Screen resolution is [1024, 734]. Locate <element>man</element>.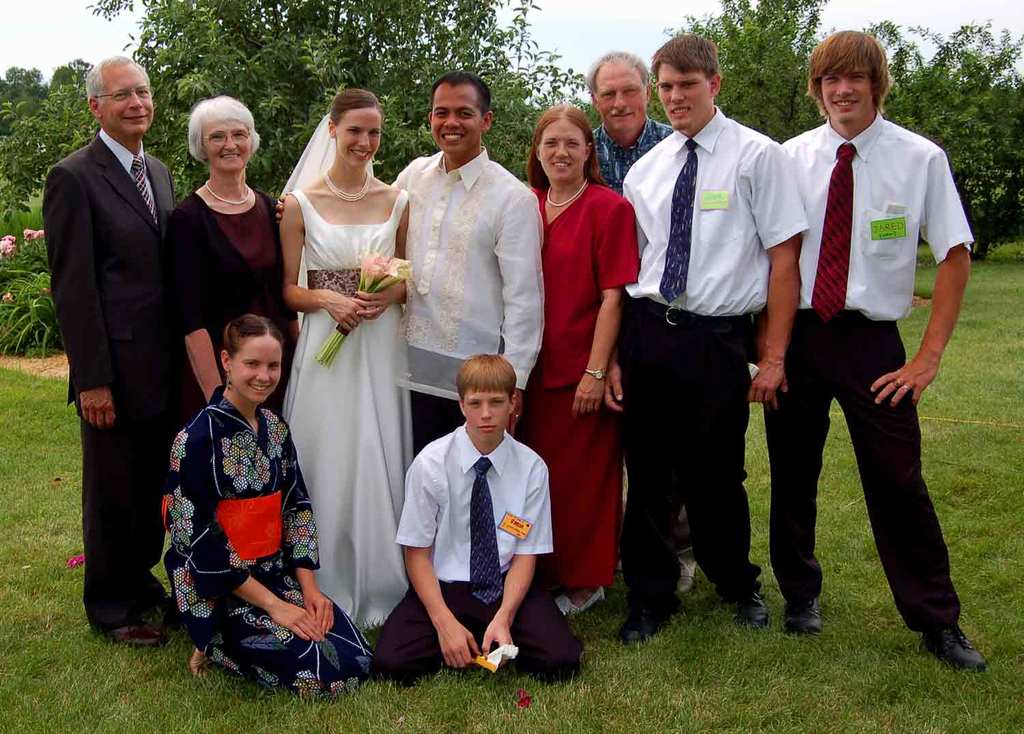
283:67:551:466.
